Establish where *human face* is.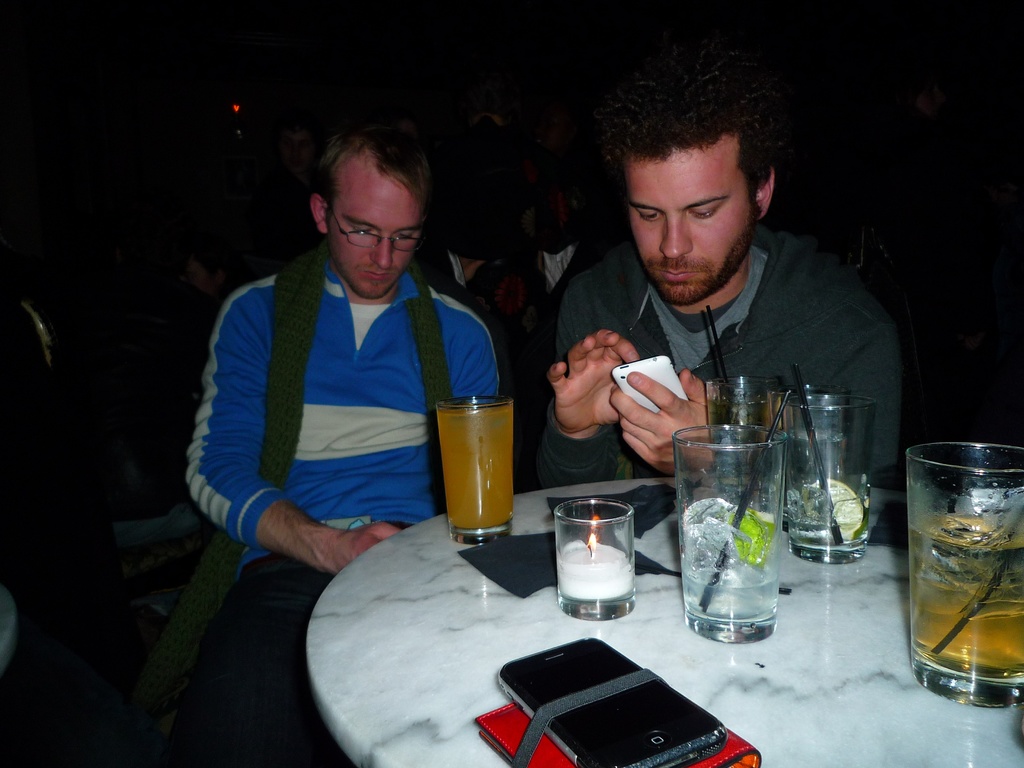
Established at box=[328, 166, 419, 303].
